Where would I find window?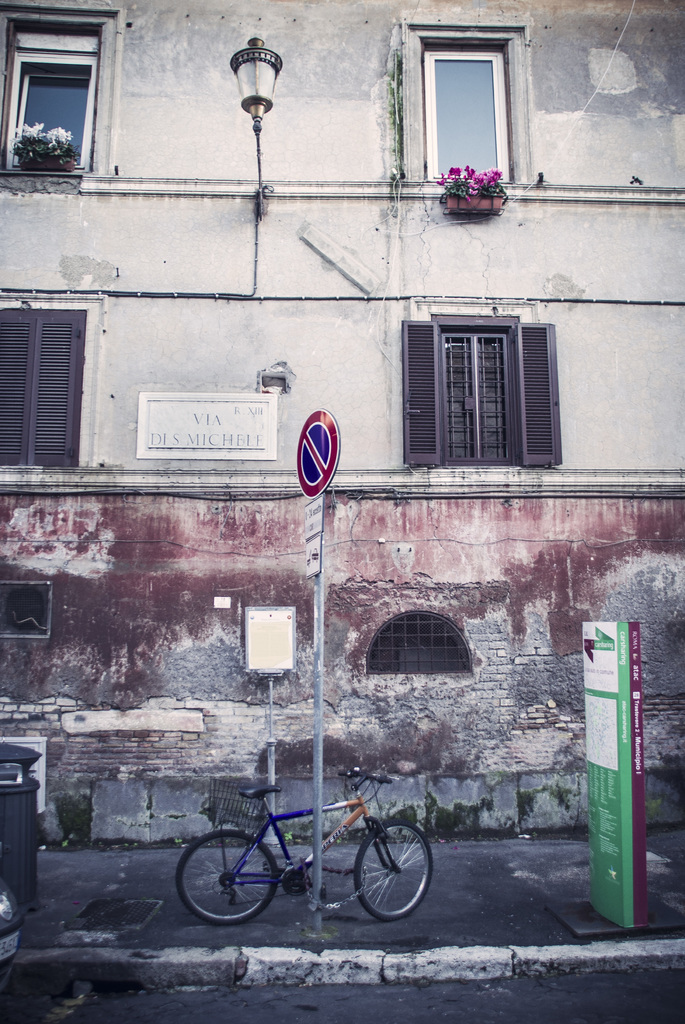
At <region>425, 47, 510, 185</region>.
